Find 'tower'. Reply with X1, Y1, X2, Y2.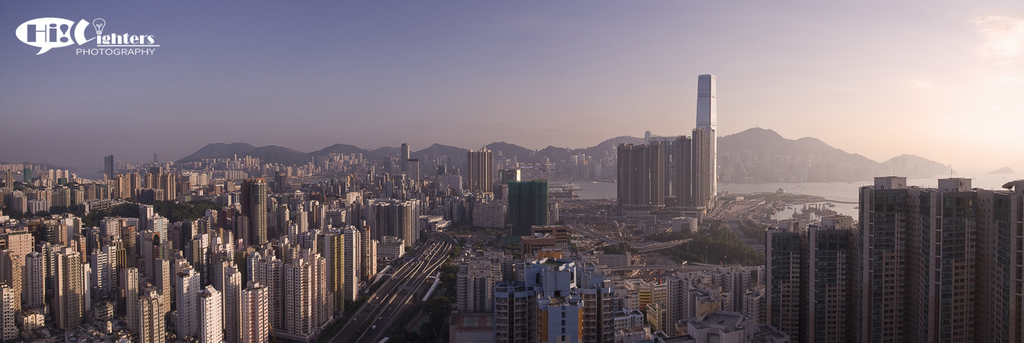
466, 149, 491, 194.
